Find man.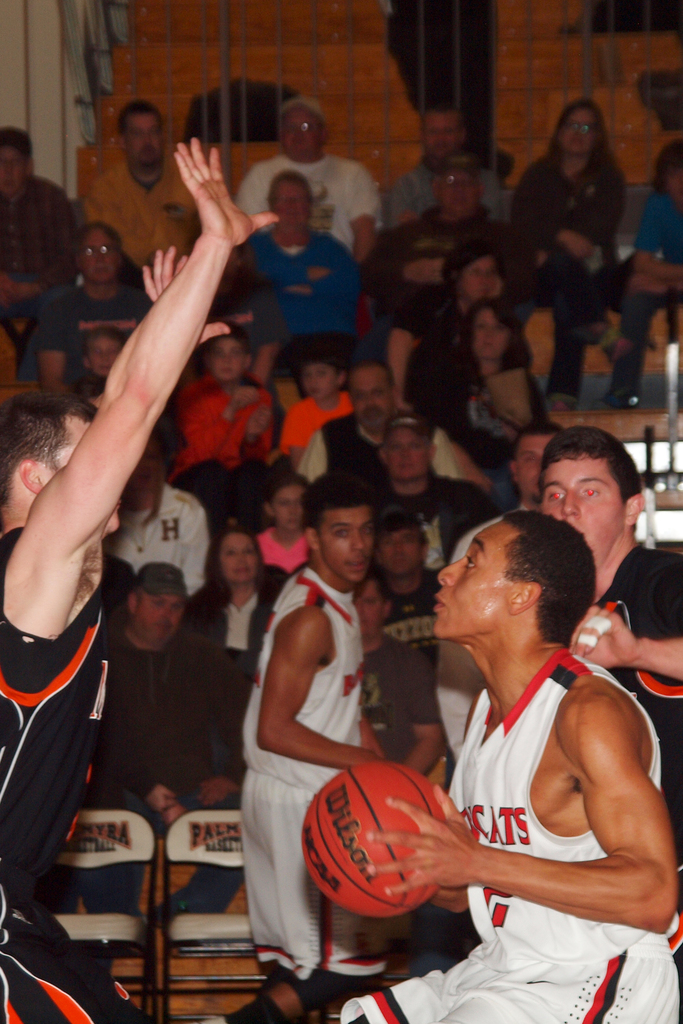
[x1=375, y1=474, x2=664, y2=1006].
